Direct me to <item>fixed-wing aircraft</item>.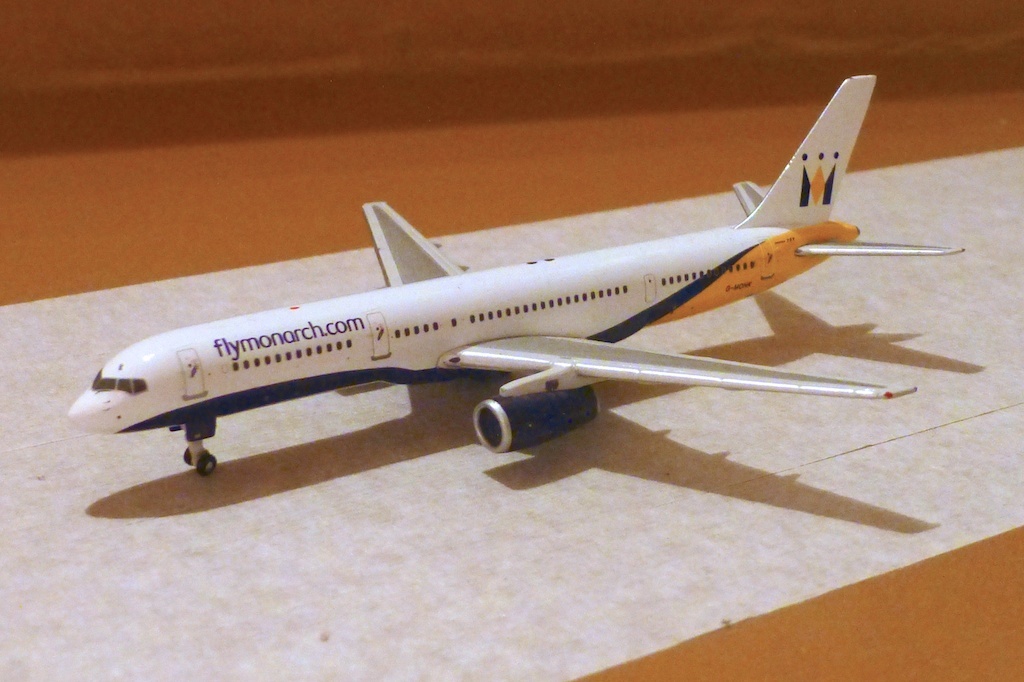
Direction: locate(59, 70, 970, 462).
